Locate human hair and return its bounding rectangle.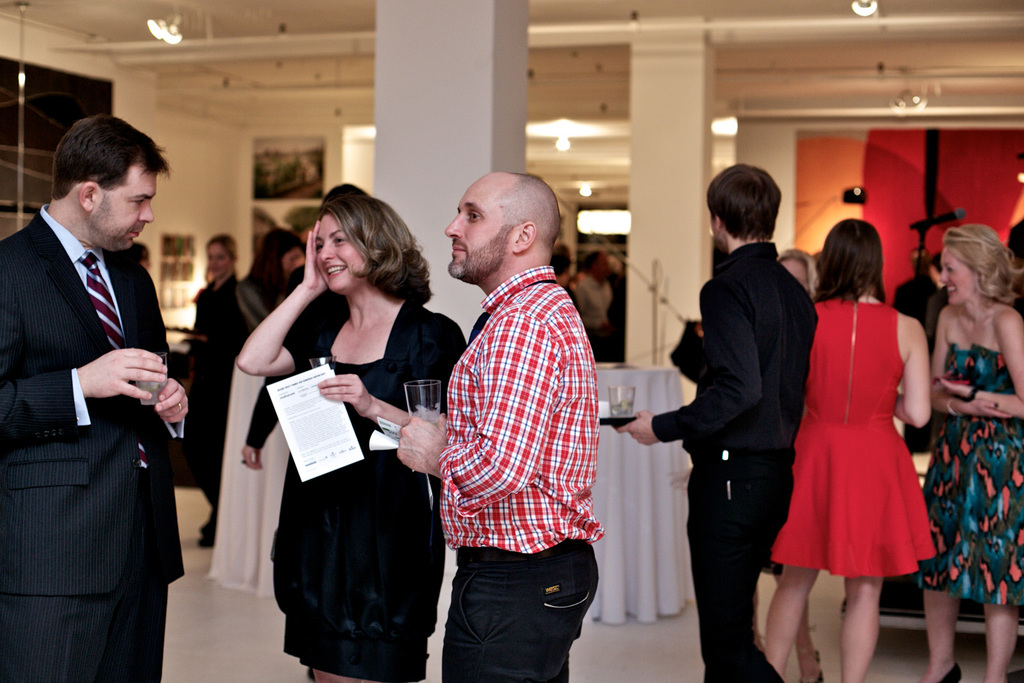
box=[942, 223, 1023, 305].
